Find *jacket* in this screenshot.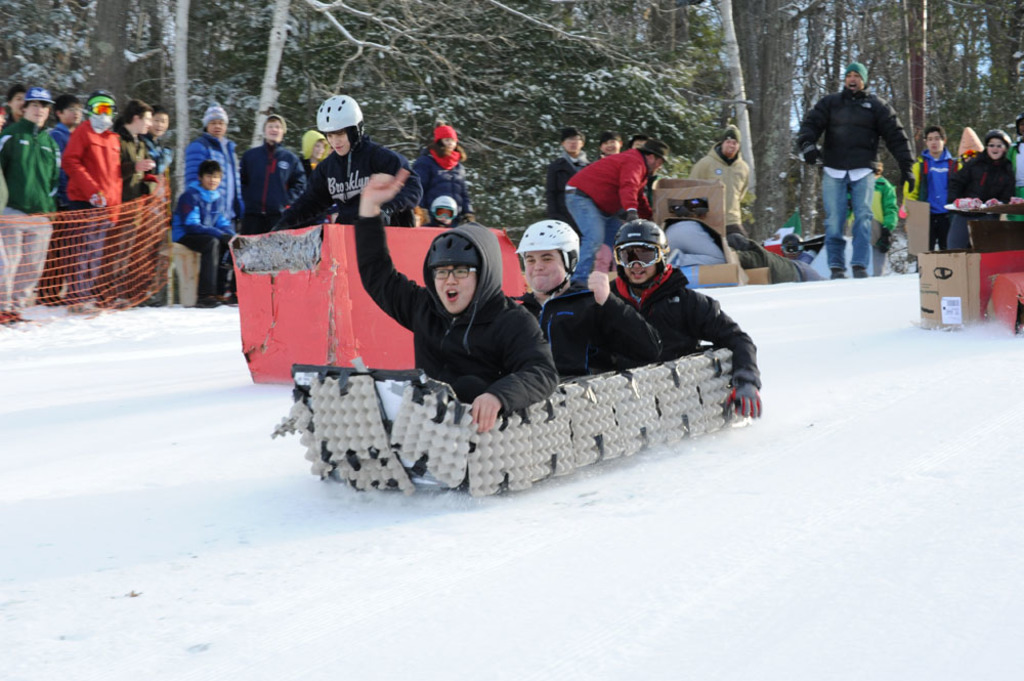
The bounding box for *jacket* is pyautogui.locateOnScreen(686, 143, 753, 224).
